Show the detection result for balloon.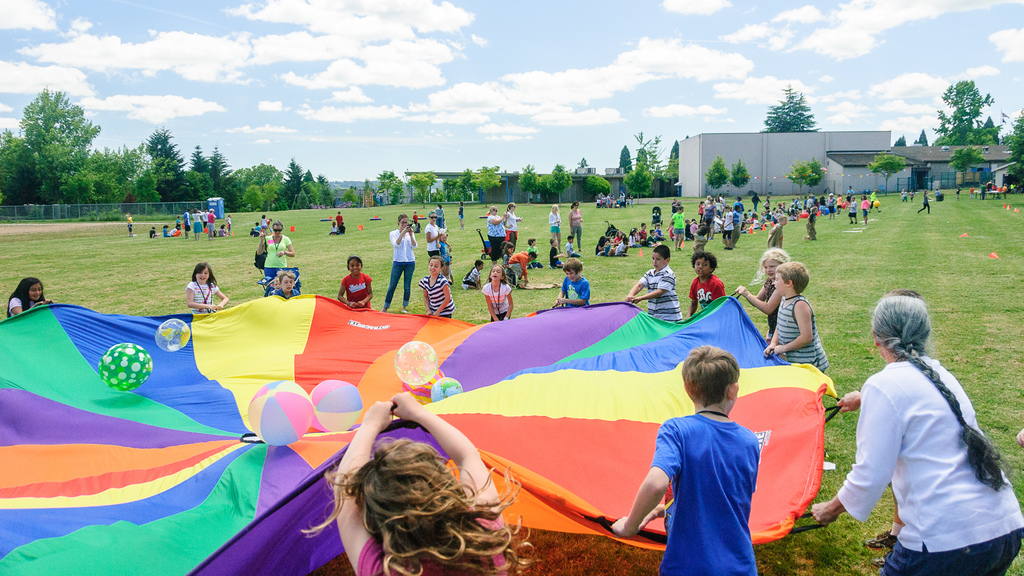
x1=98, y1=344, x2=152, y2=390.
